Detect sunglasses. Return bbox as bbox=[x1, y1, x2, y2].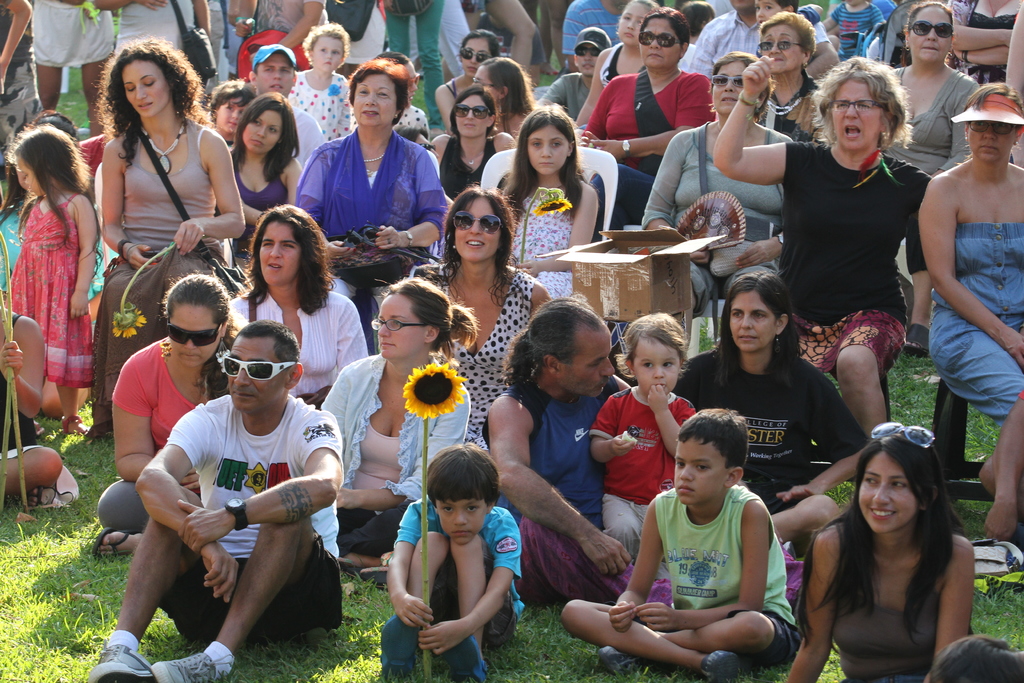
bbox=[463, 51, 490, 63].
